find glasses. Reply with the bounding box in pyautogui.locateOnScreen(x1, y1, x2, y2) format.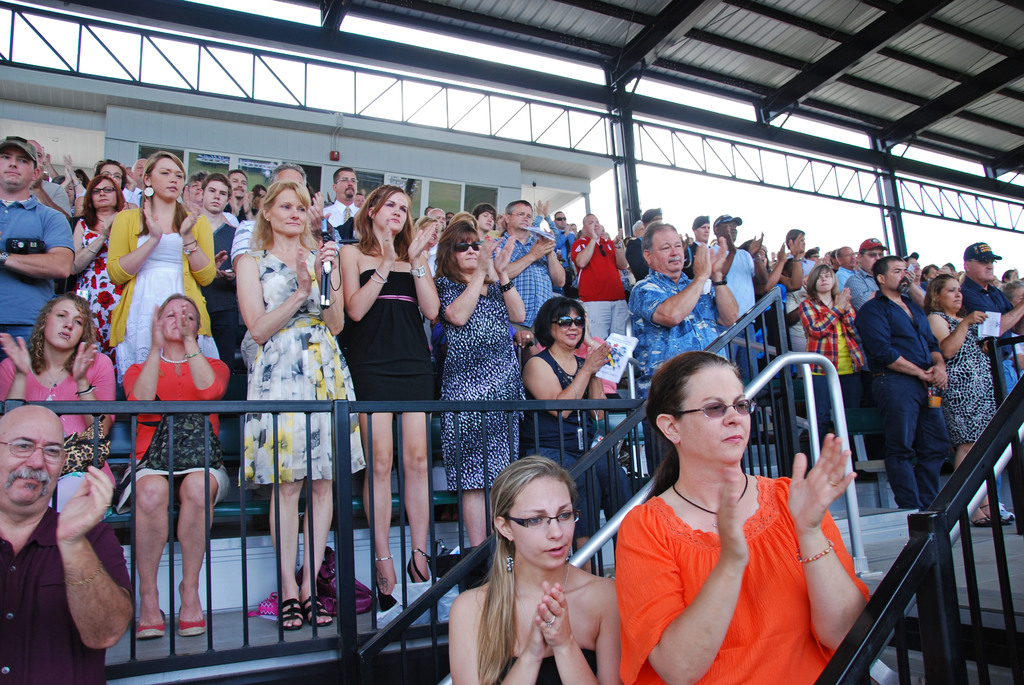
pyautogui.locateOnScreen(669, 402, 760, 421).
